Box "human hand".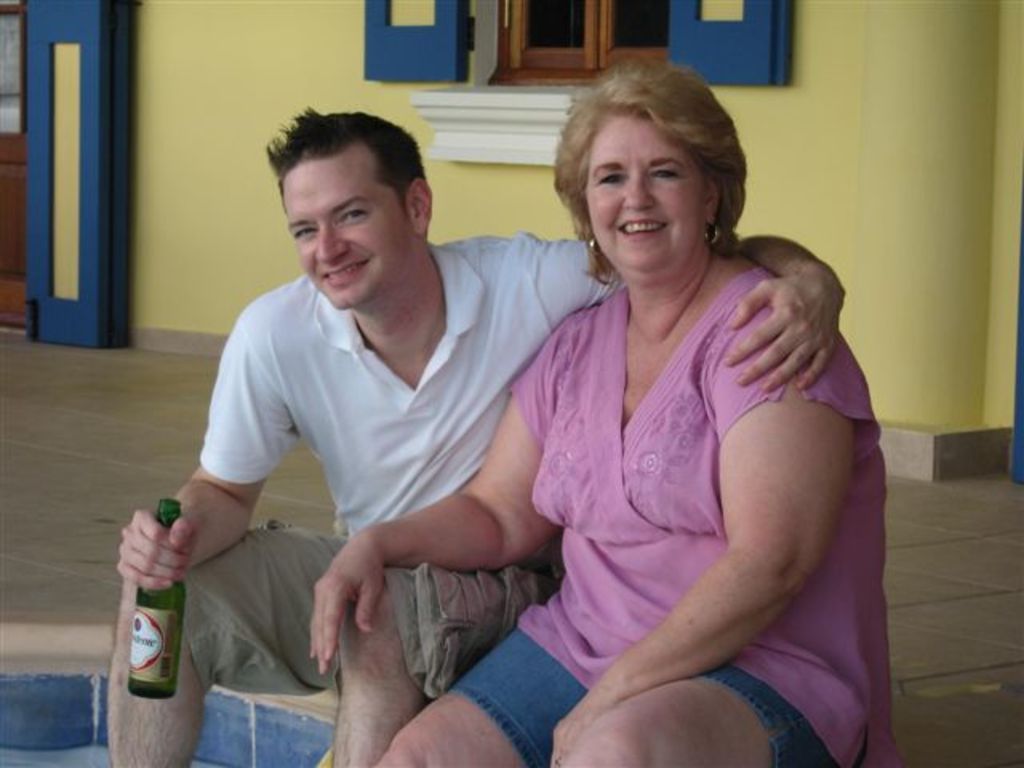
[x1=115, y1=504, x2=202, y2=595].
